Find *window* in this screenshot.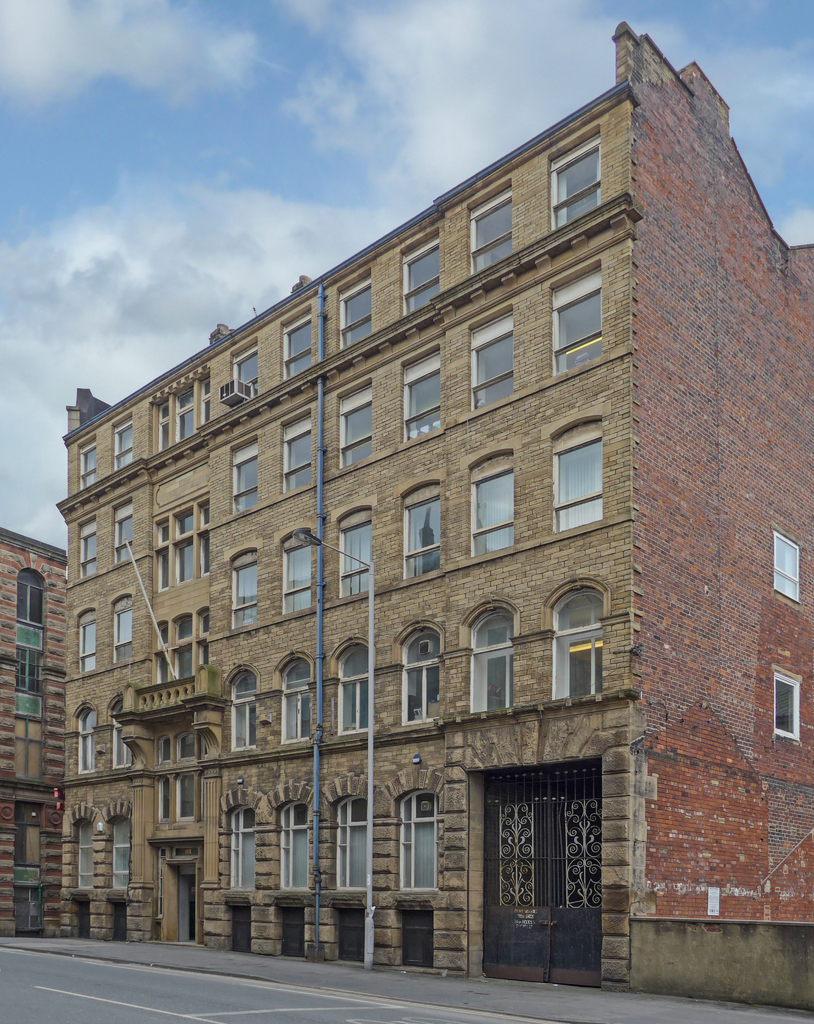
The bounding box for *window* is {"x1": 74, "y1": 503, "x2": 101, "y2": 591}.
